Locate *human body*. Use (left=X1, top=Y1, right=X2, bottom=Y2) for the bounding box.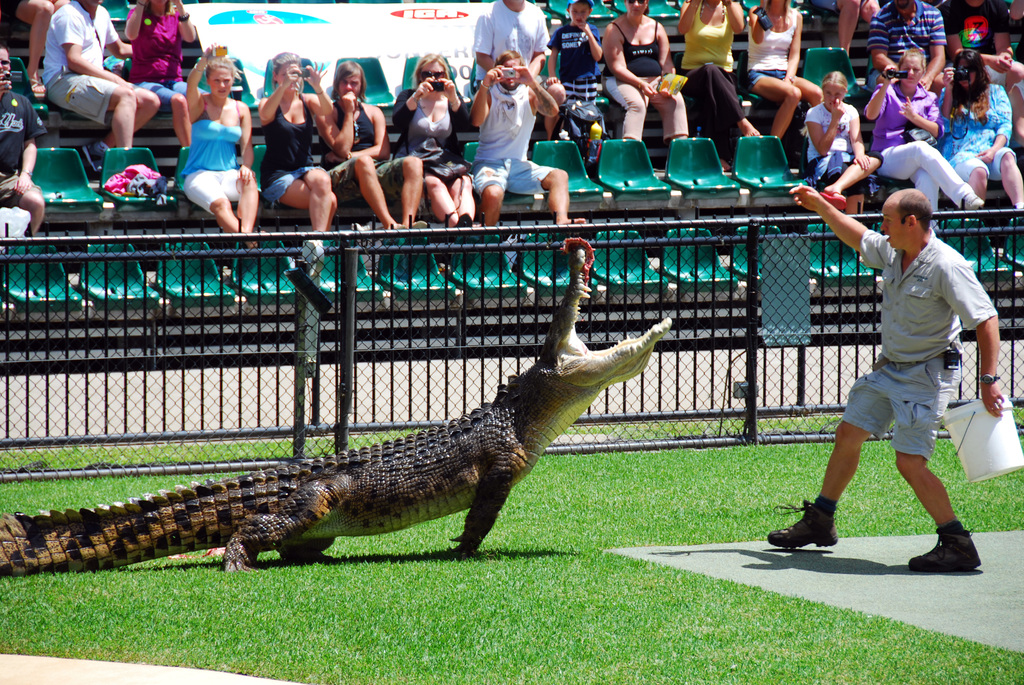
(left=546, top=19, right=601, bottom=118).
